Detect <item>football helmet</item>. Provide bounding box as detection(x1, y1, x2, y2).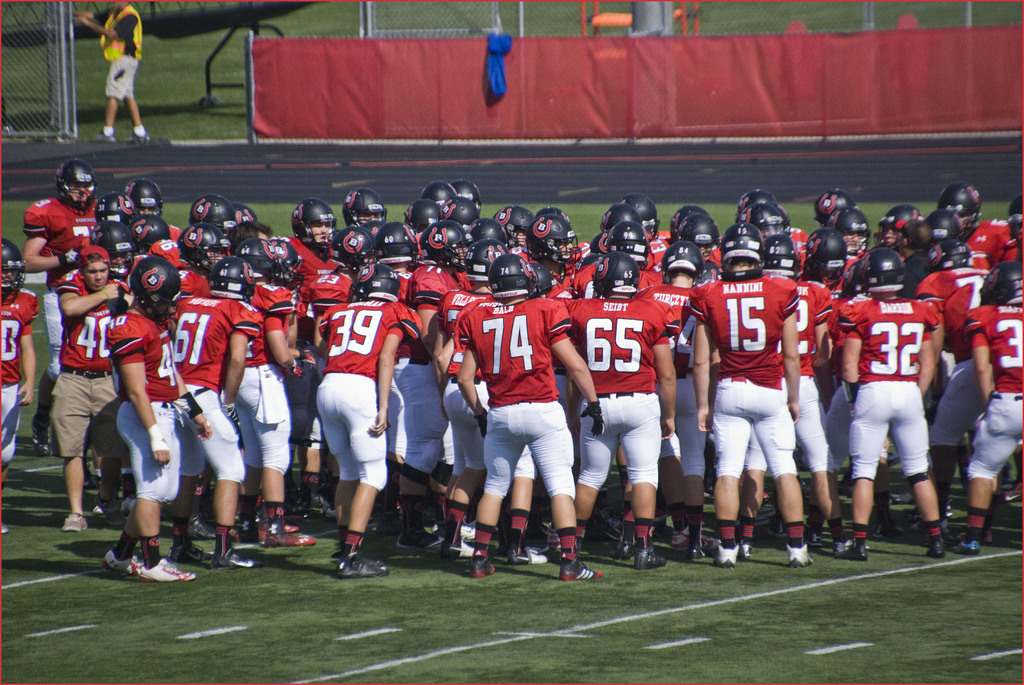
detection(493, 203, 536, 236).
